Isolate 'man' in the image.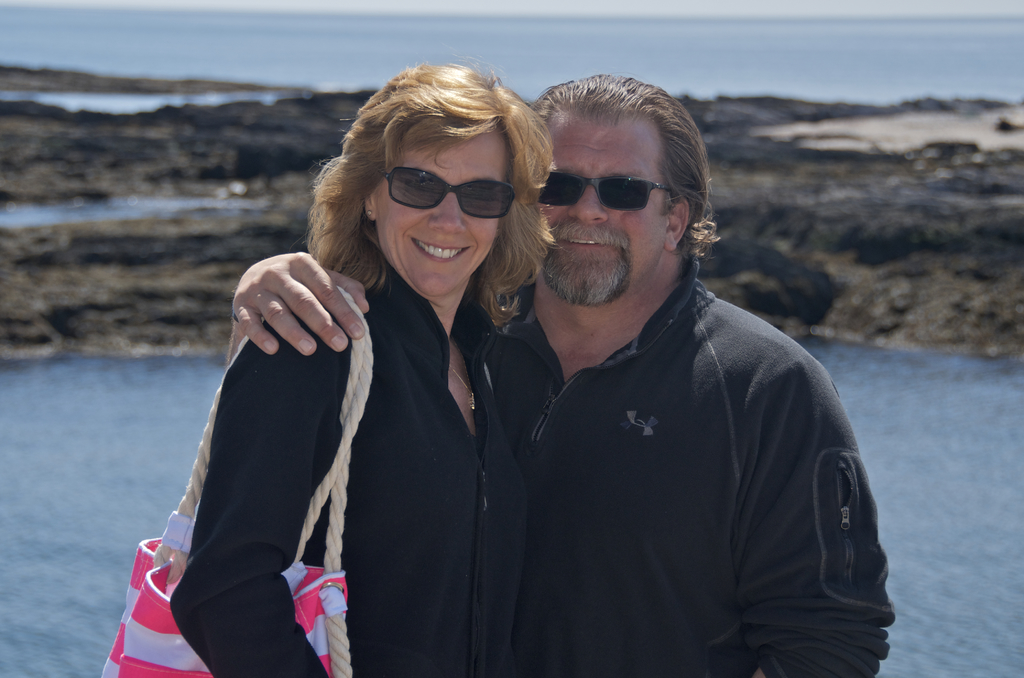
Isolated region: region(227, 67, 890, 677).
